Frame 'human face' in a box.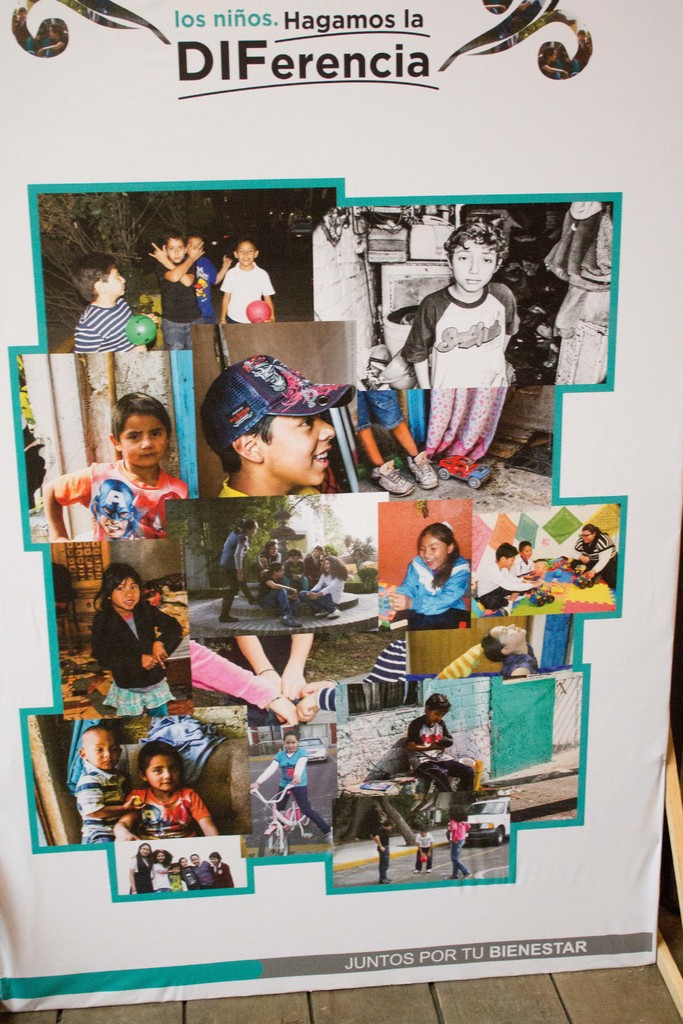
[283, 735, 300, 754].
